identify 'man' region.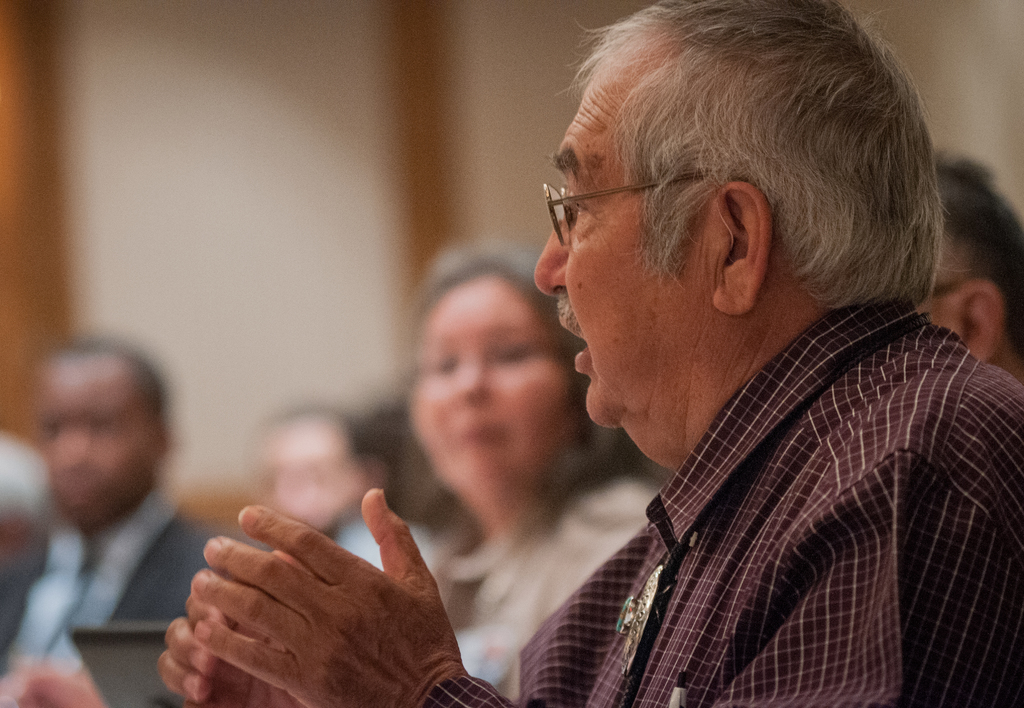
Region: Rect(144, 0, 1023, 707).
